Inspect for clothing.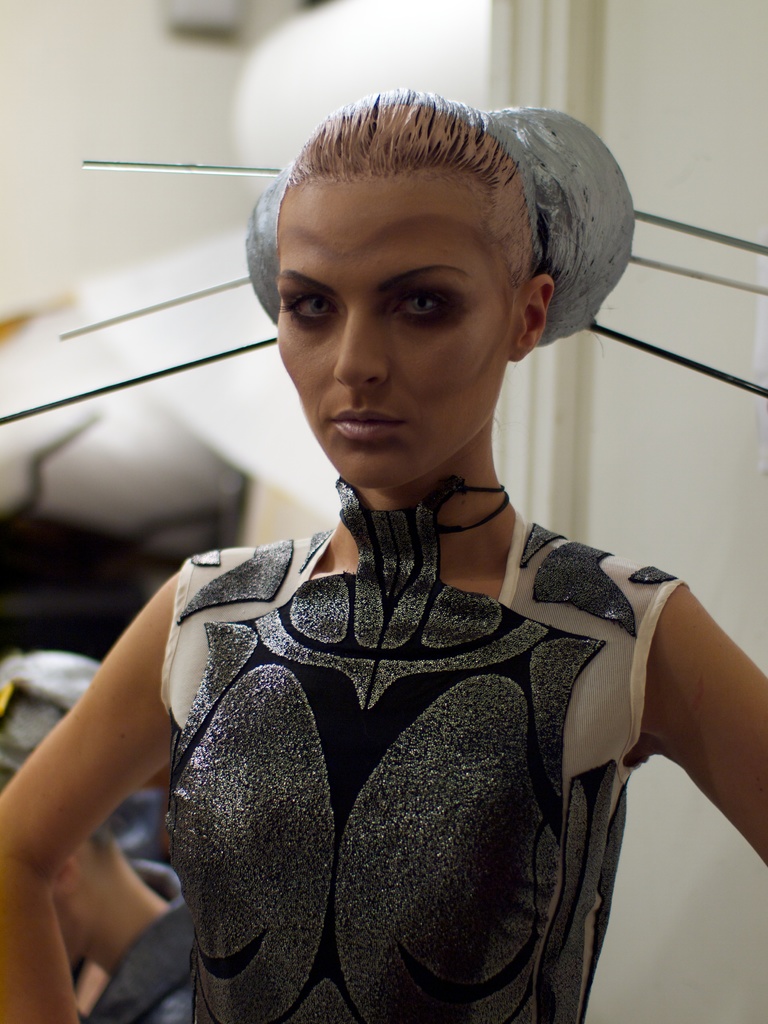
Inspection: crop(165, 479, 690, 1023).
